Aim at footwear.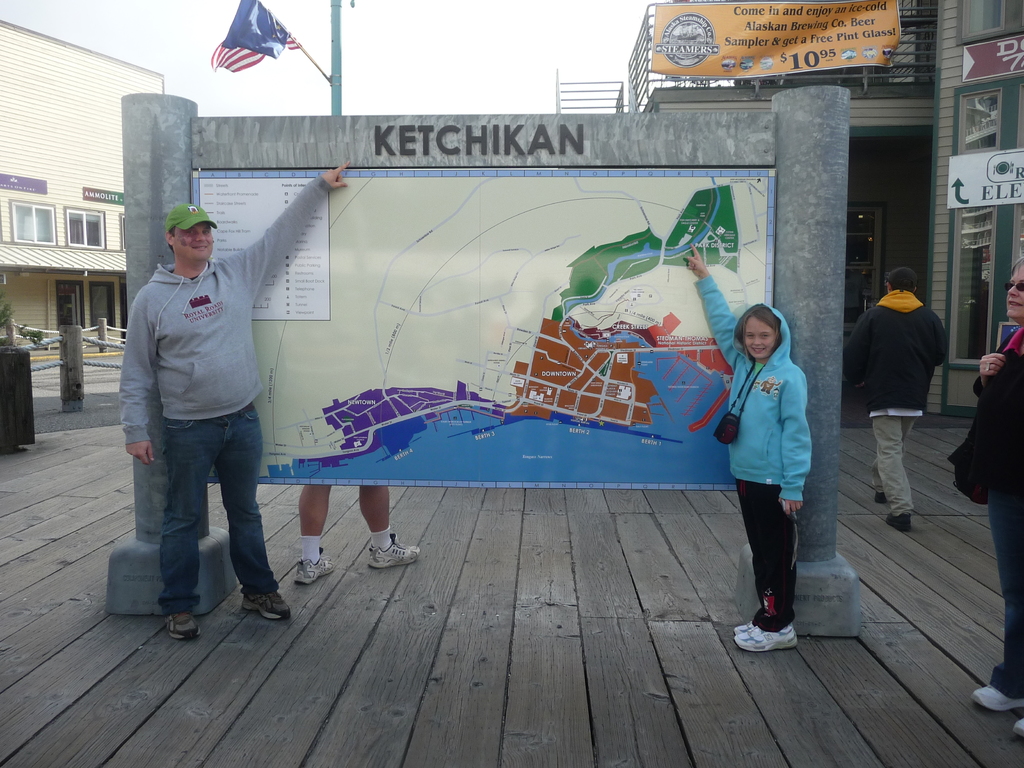
Aimed at pyautogui.locateOnScreen(733, 618, 755, 635).
